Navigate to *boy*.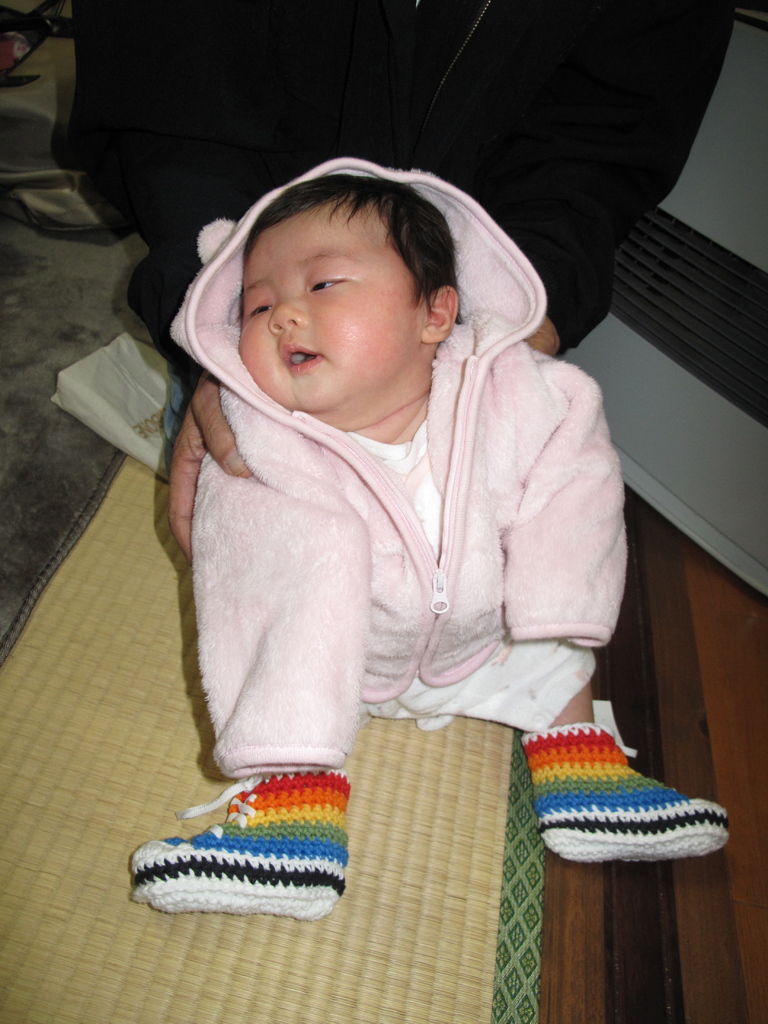
Navigation target: 151,84,632,908.
